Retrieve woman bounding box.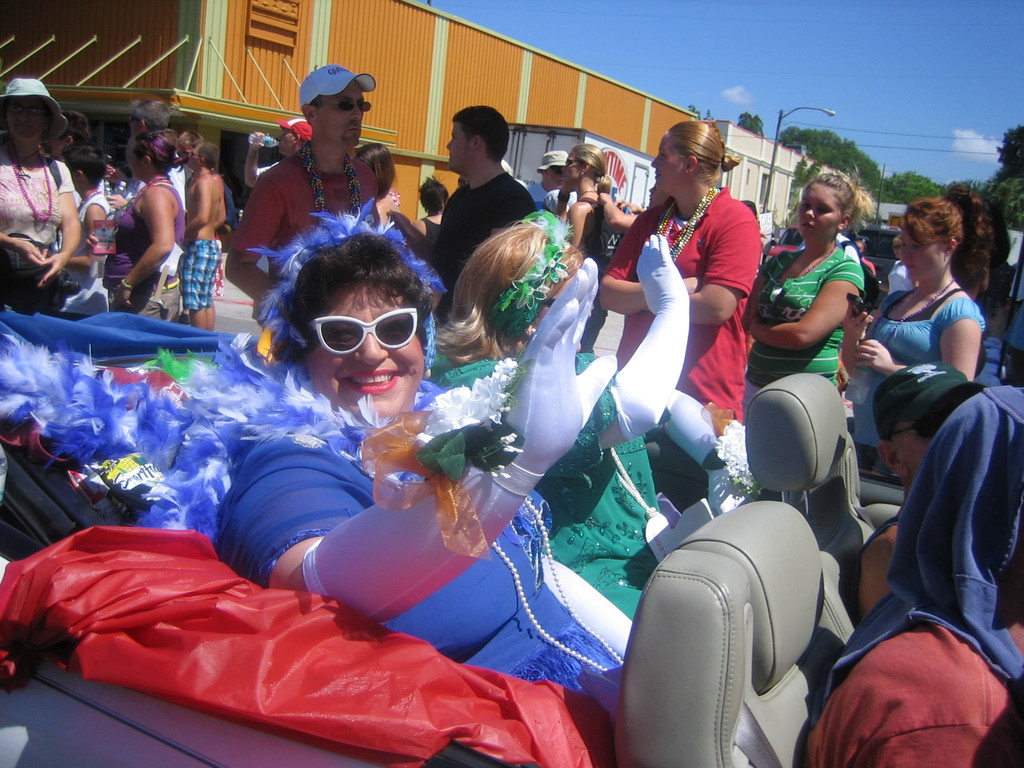
Bounding box: bbox(844, 195, 991, 479).
